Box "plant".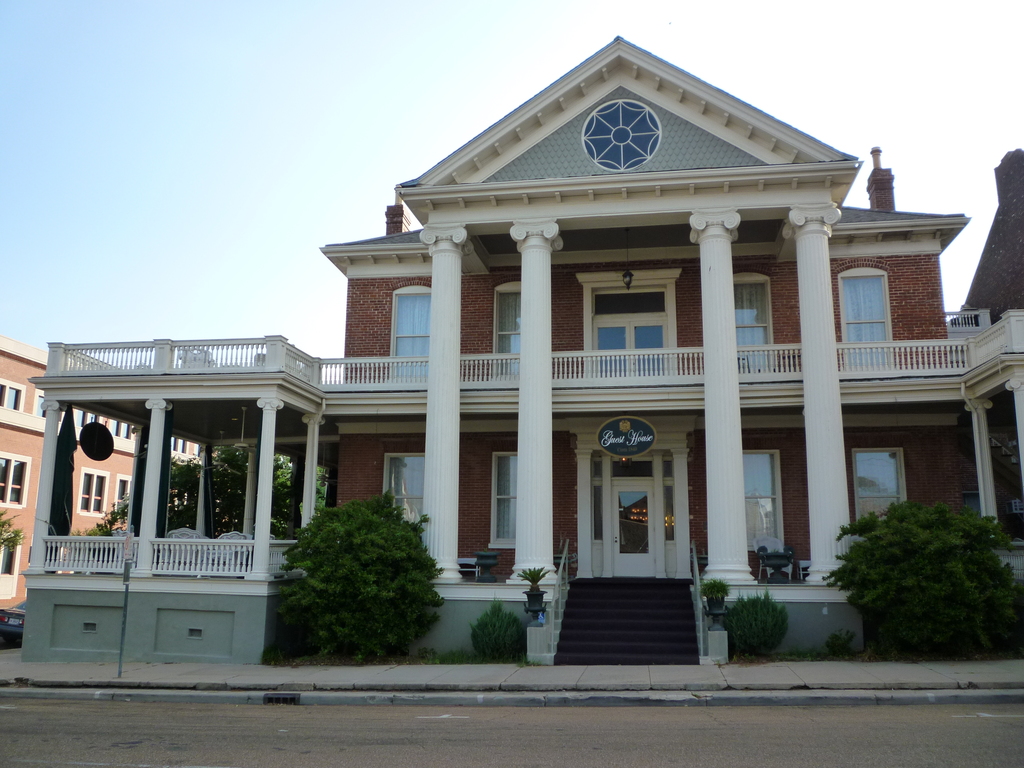
box(470, 598, 523, 664).
